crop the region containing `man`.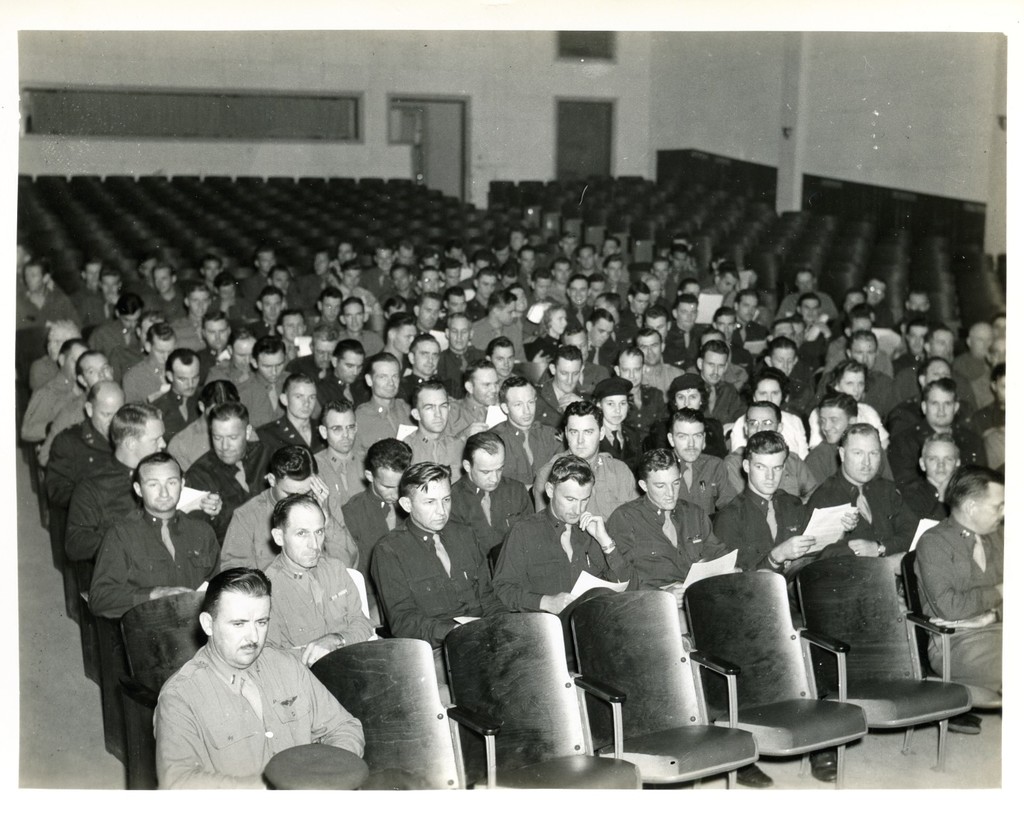
Crop region: <bbox>411, 383, 465, 470</bbox>.
